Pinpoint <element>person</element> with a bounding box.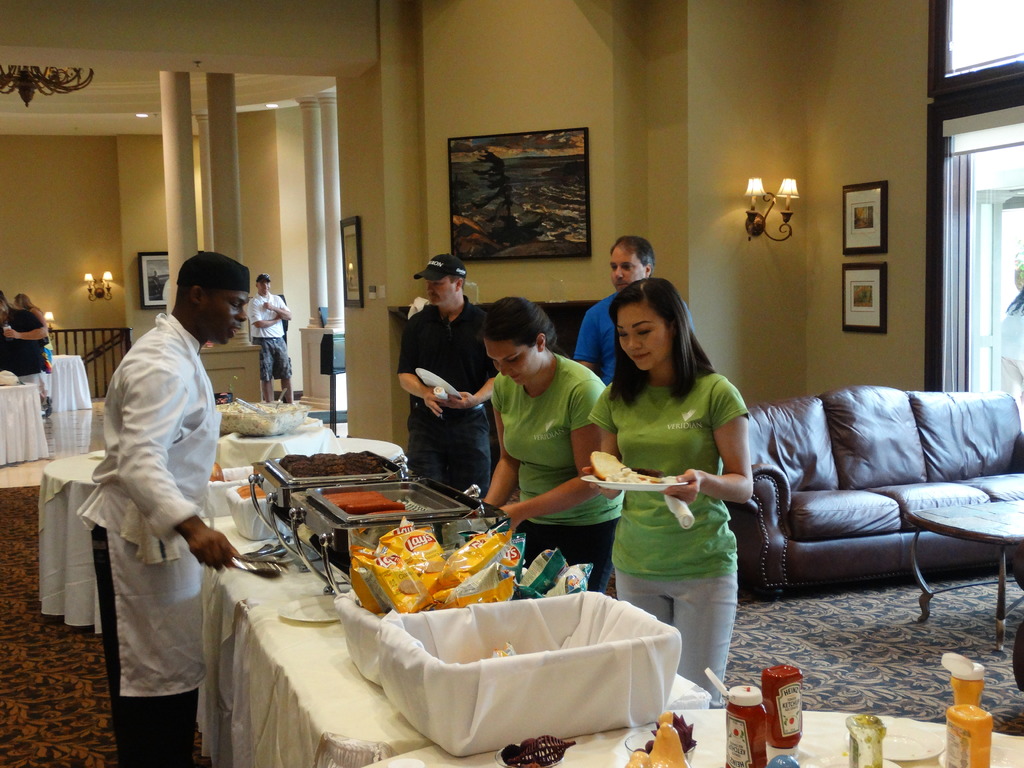
[left=396, top=257, right=499, bottom=500].
